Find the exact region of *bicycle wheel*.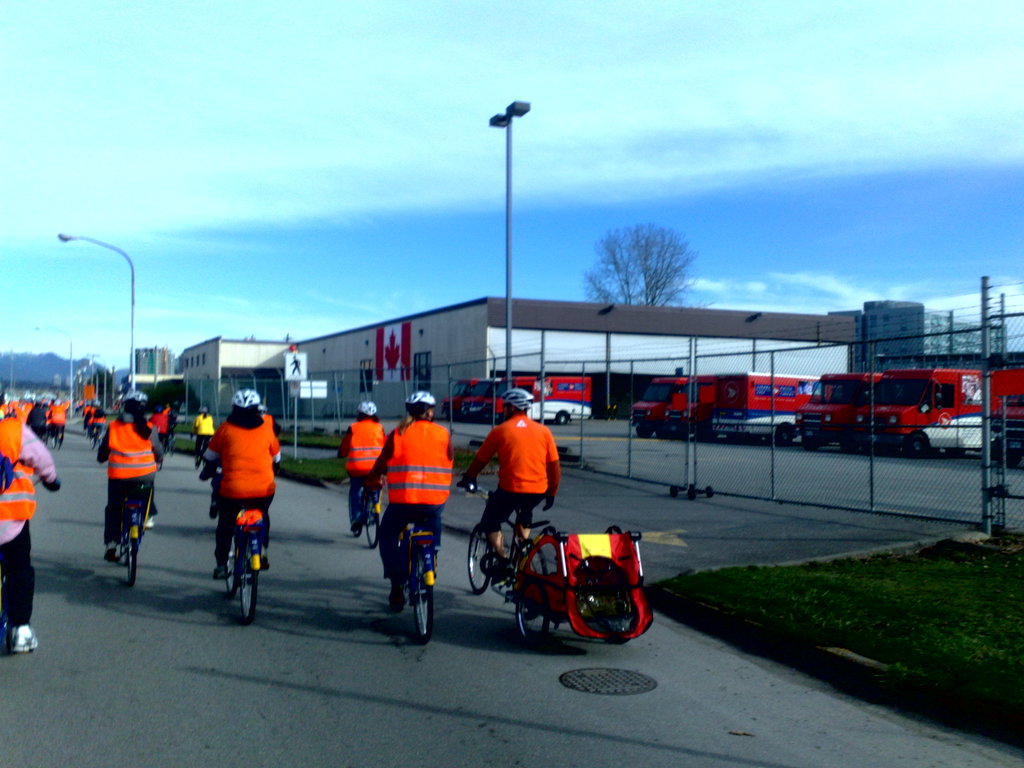
Exact region: <bbox>460, 520, 497, 594</bbox>.
